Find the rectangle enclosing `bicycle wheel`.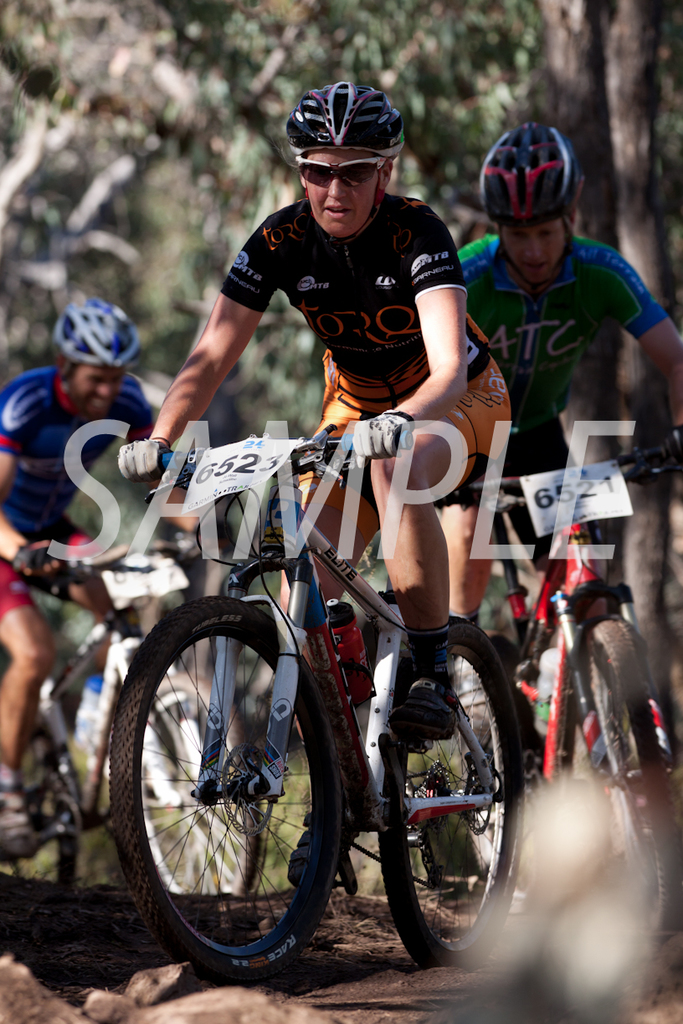
125, 561, 373, 1013.
